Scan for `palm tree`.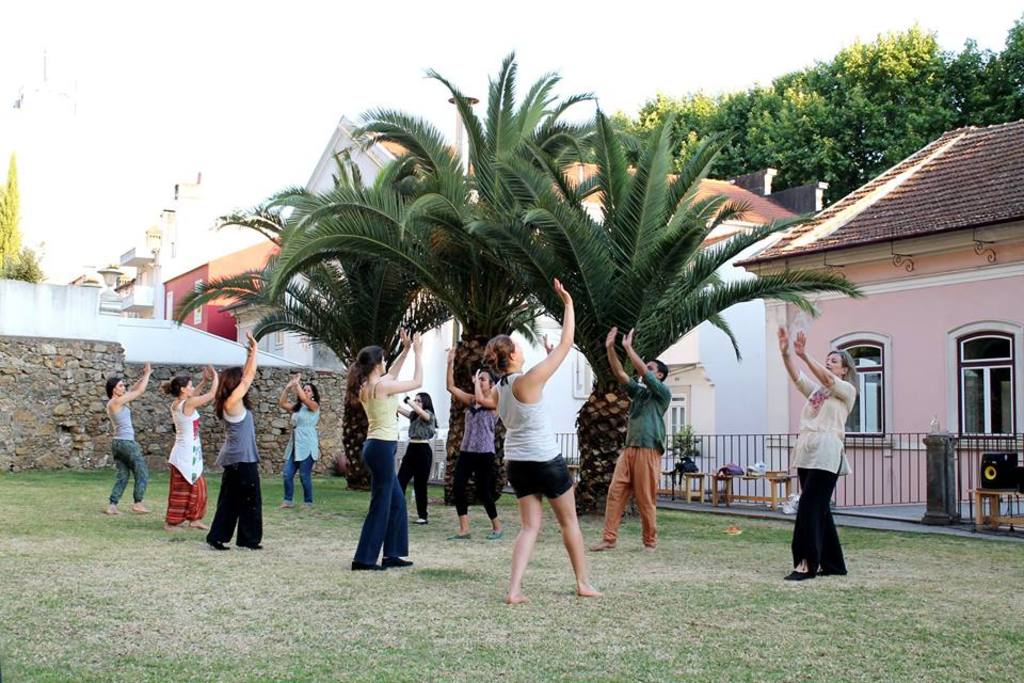
Scan result: Rect(506, 116, 864, 513).
